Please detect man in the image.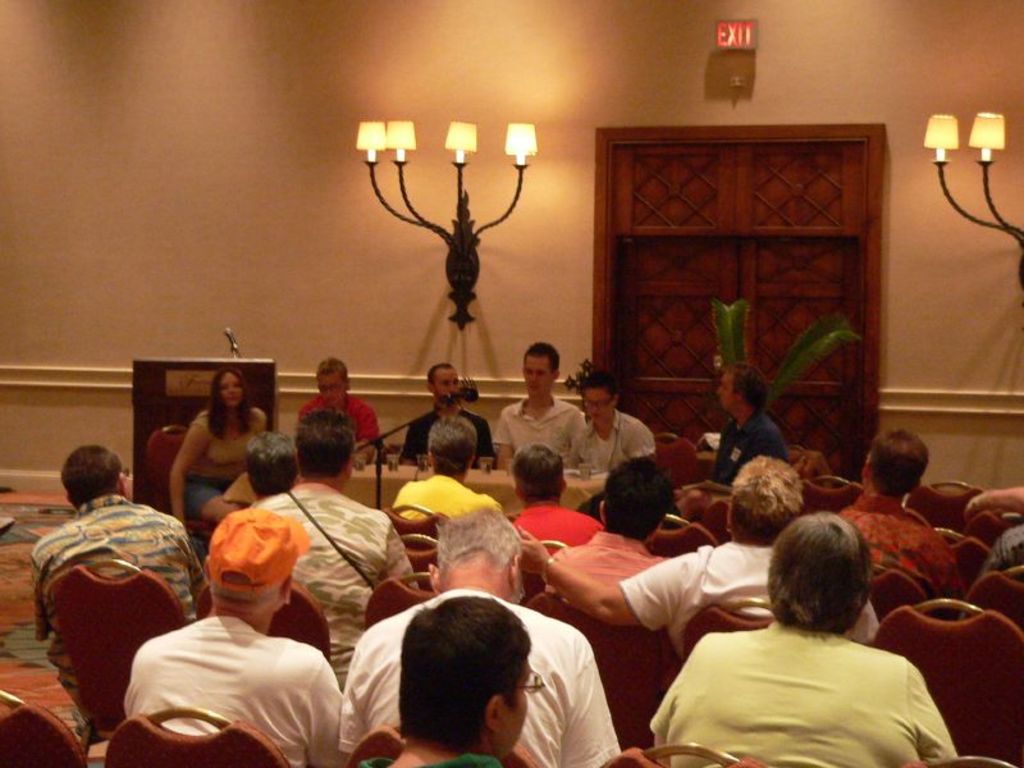
crop(389, 413, 504, 529).
